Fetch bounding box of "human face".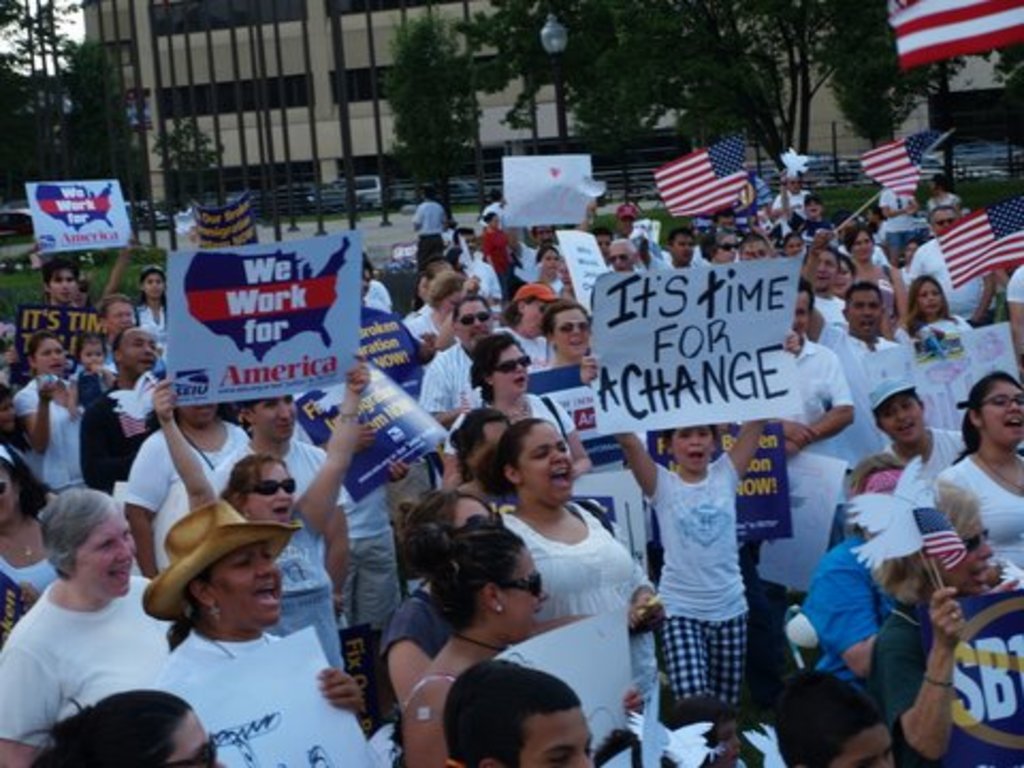
Bbox: left=877, top=390, right=924, bottom=437.
